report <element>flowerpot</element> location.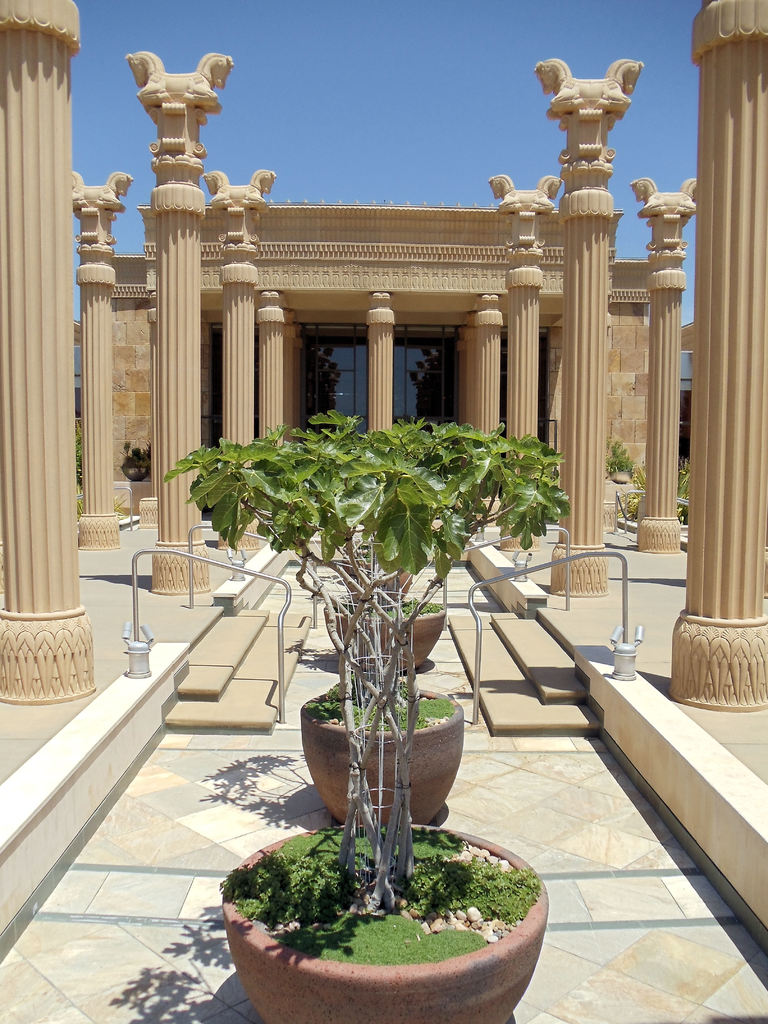
Report: <box>326,588,445,676</box>.
